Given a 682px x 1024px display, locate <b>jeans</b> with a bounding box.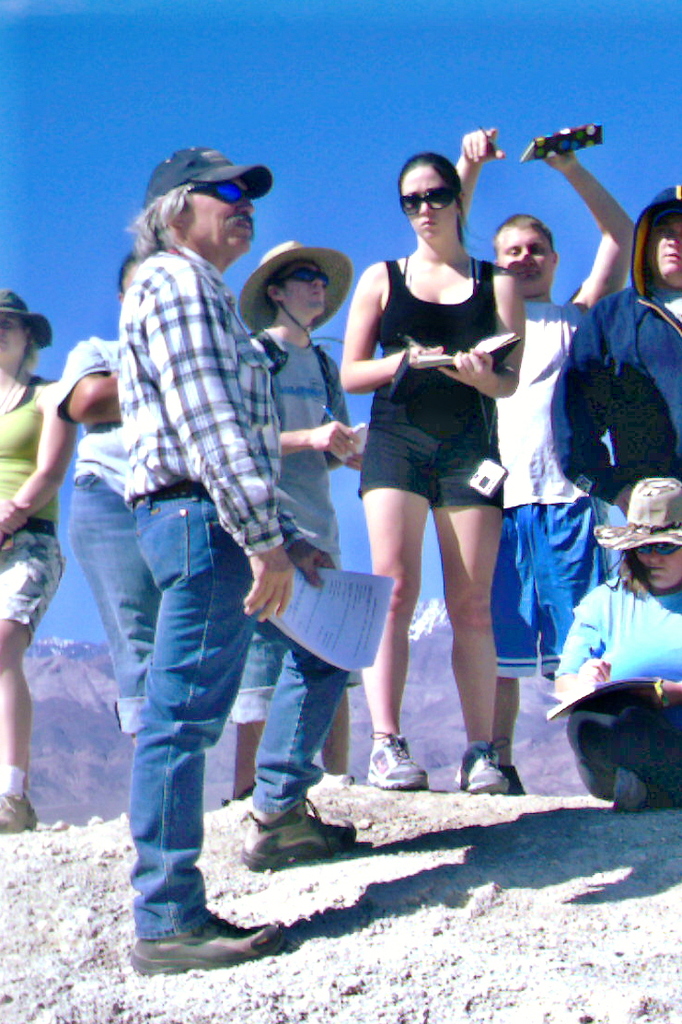
Located: Rect(122, 481, 347, 942).
